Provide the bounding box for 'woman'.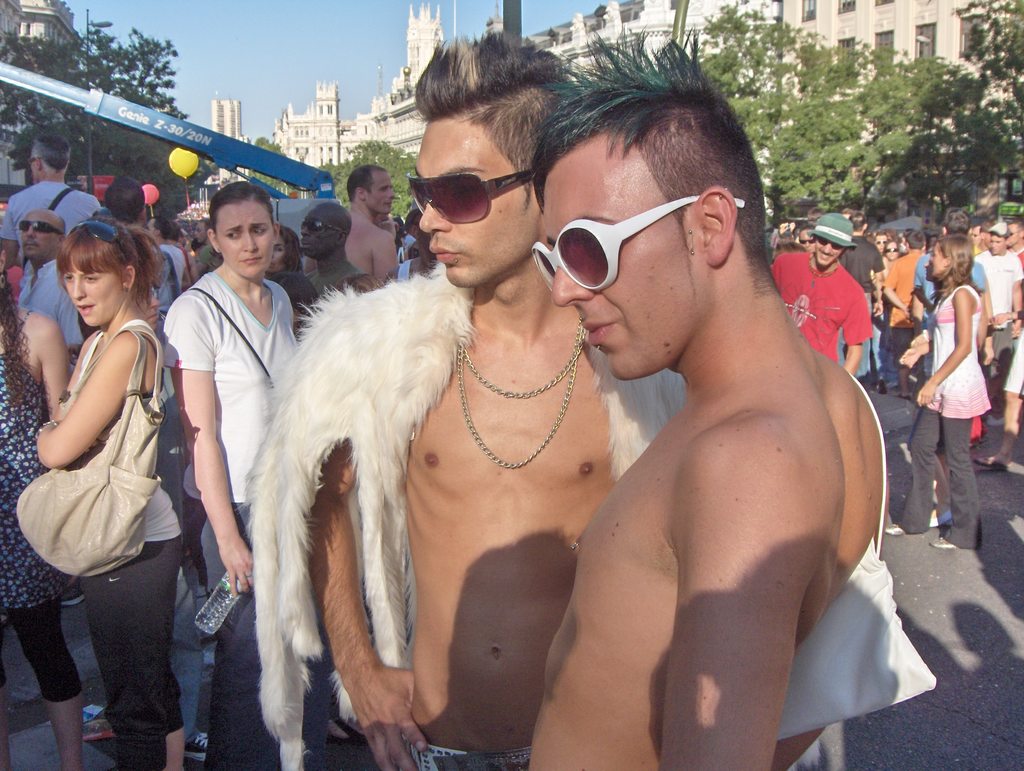
159 179 295 770.
